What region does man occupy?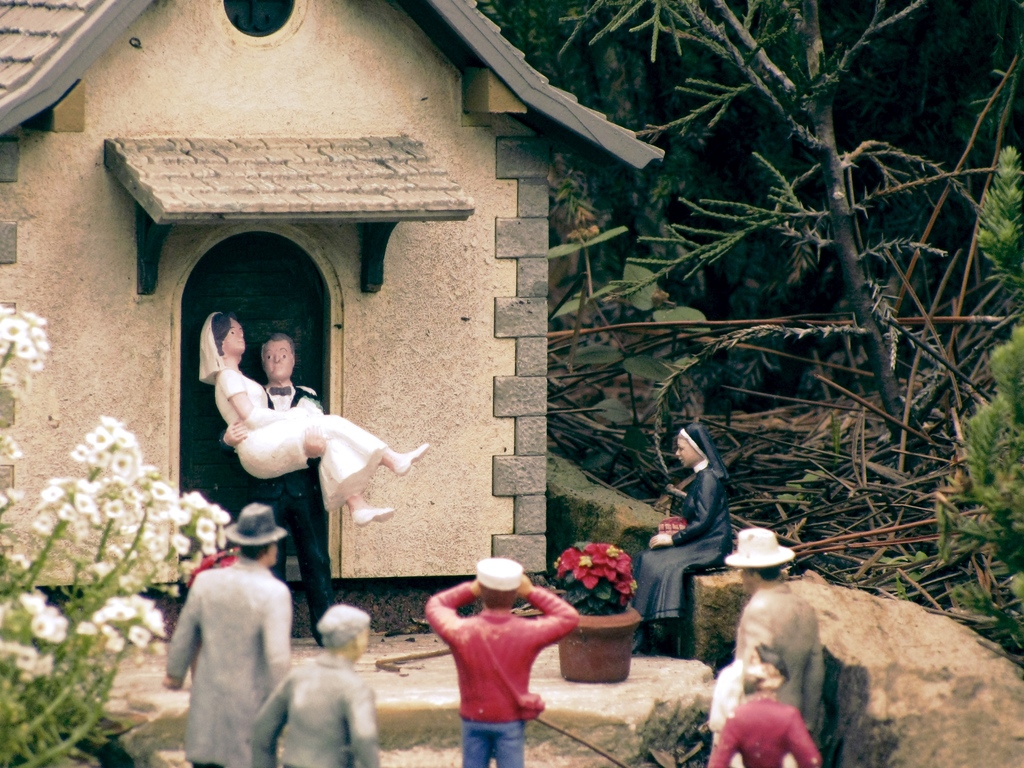
{"x1": 424, "y1": 557, "x2": 580, "y2": 767}.
